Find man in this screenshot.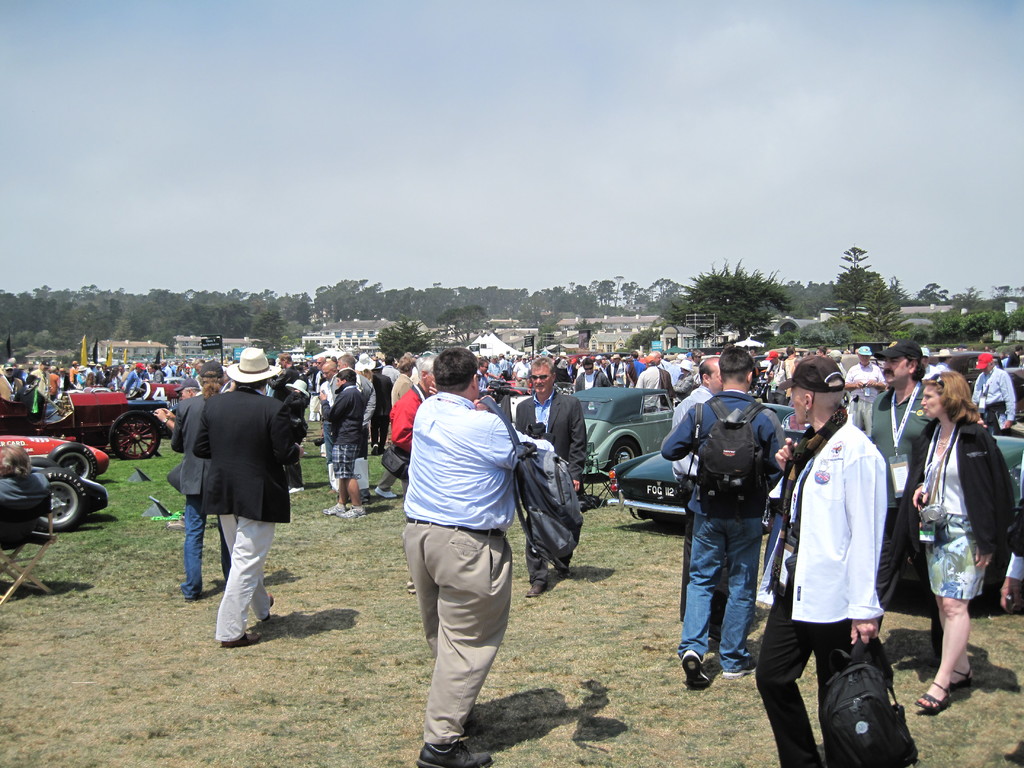
The bounding box for man is 0:442:52:550.
